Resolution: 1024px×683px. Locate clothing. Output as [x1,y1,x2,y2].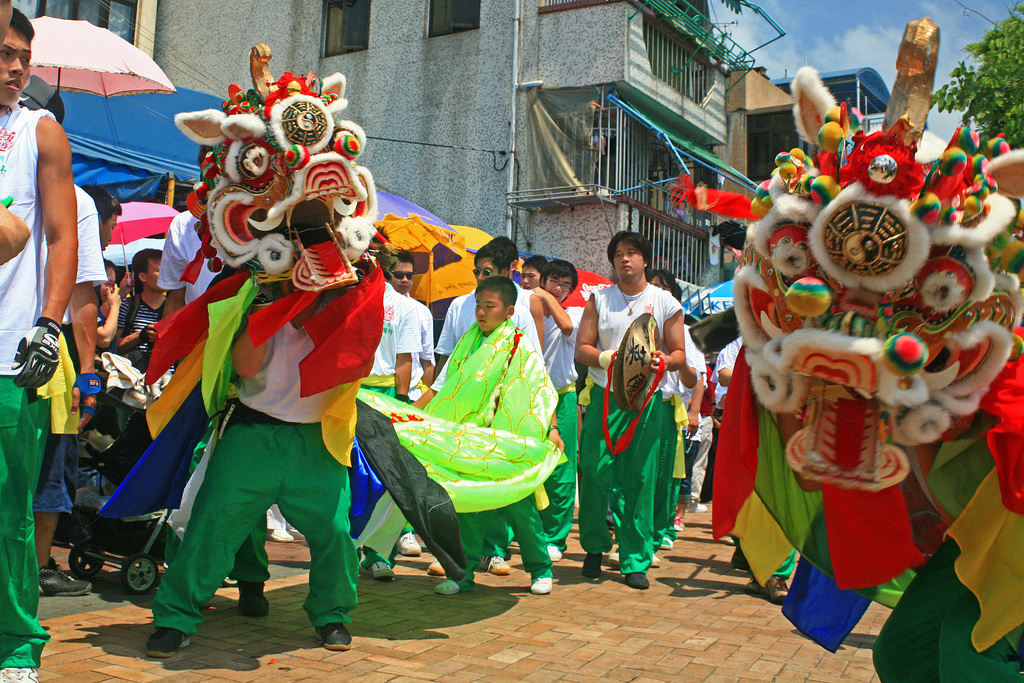
[354,280,426,525].
